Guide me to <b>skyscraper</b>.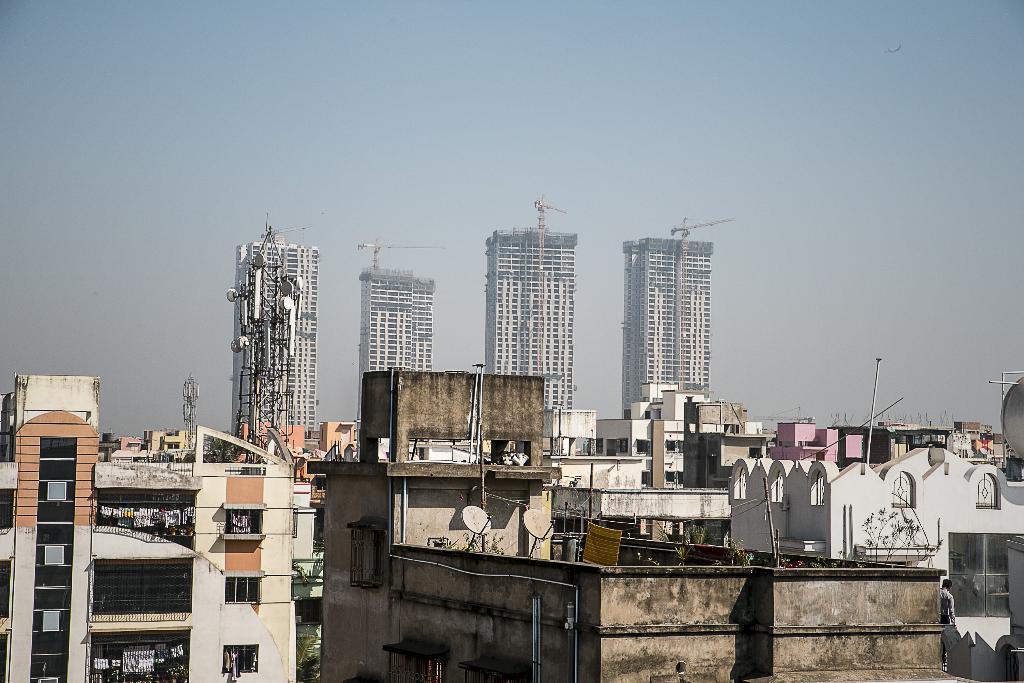
Guidance: 225/225/328/468.
